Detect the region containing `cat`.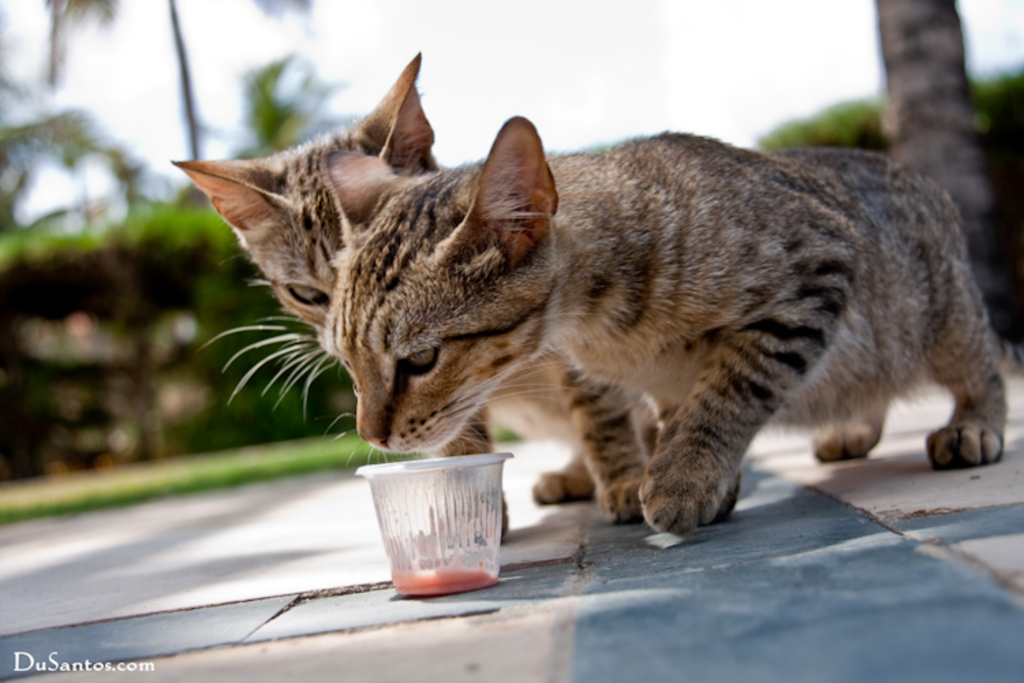
<bbox>162, 45, 669, 526</bbox>.
